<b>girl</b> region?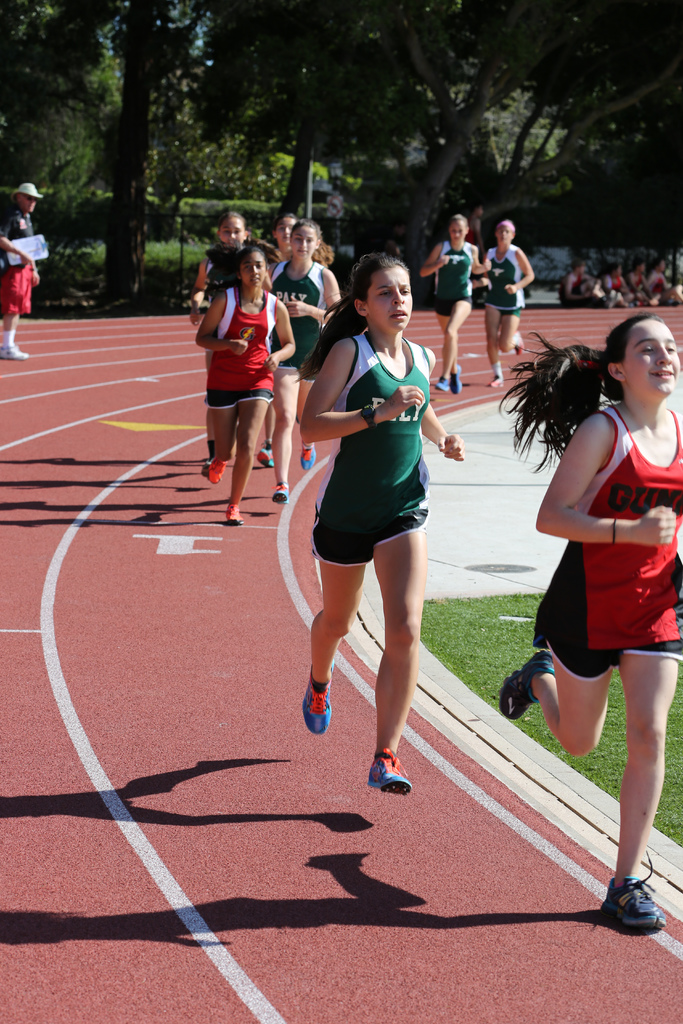
pyautogui.locateOnScreen(271, 214, 333, 266)
